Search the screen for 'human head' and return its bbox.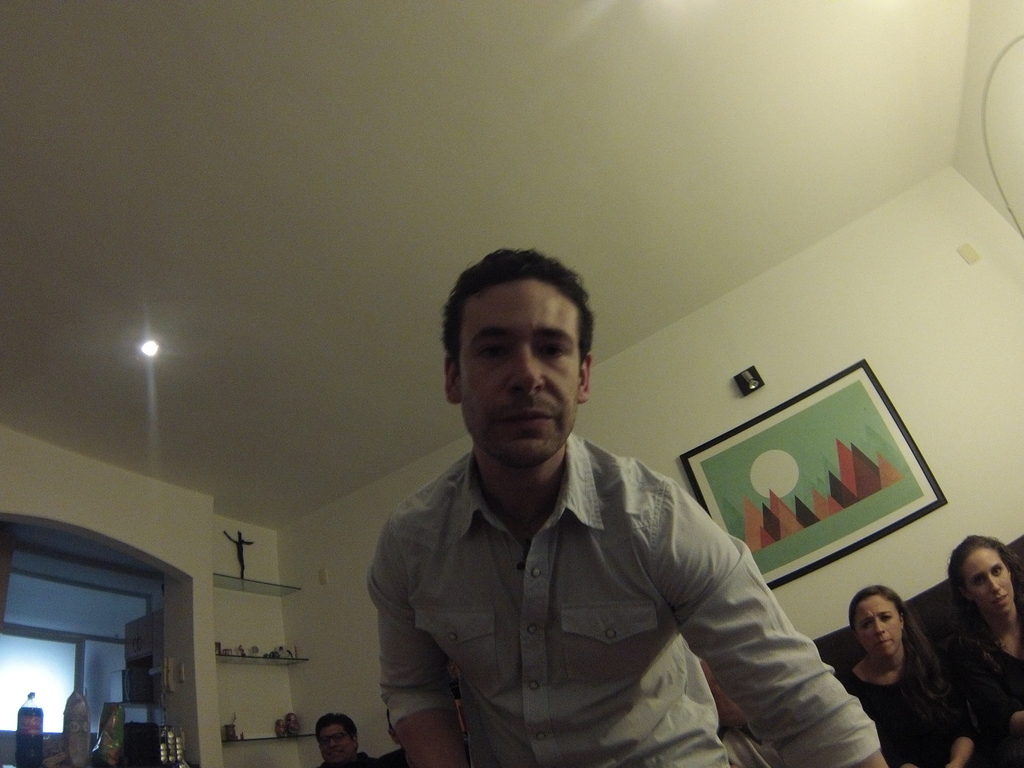
Found: select_region(845, 579, 907, 660).
